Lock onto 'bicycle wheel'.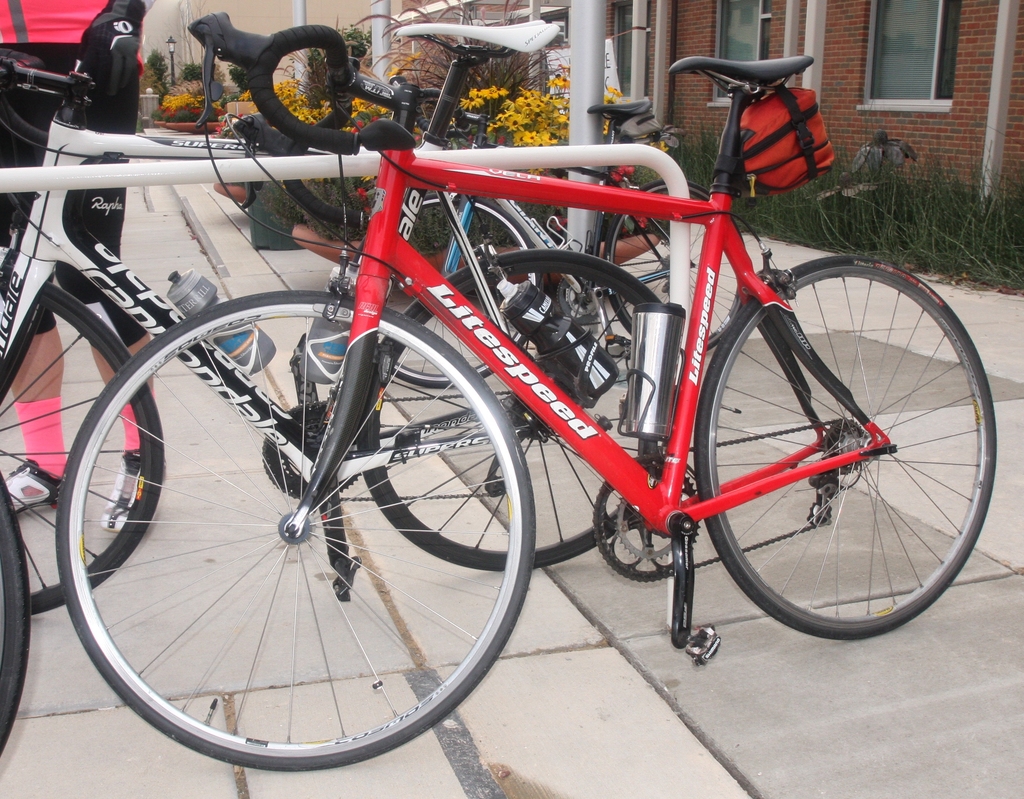
Locked: bbox(0, 269, 165, 625).
